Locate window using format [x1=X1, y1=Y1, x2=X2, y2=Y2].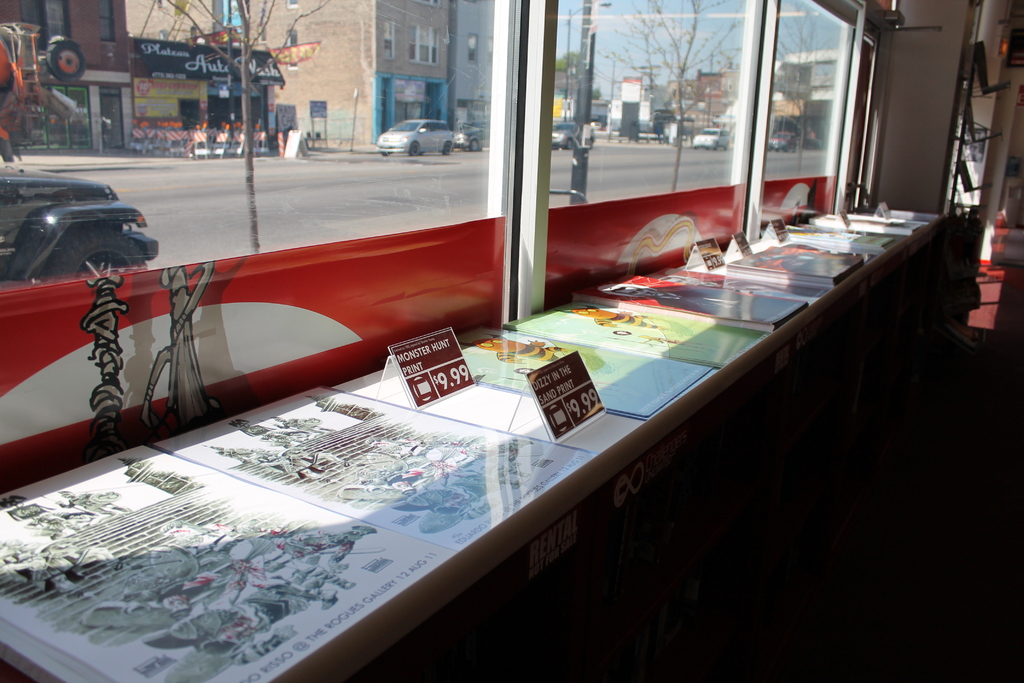
[x1=384, y1=21, x2=394, y2=58].
